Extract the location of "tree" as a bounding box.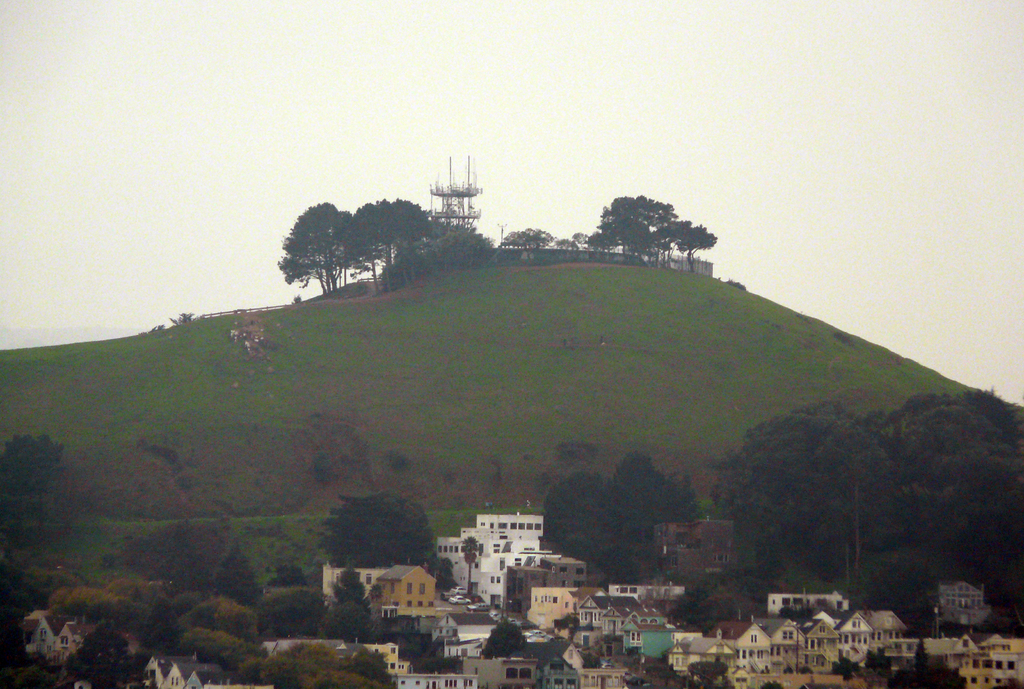
pyautogui.locateOnScreen(706, 374, 1023, 638).
